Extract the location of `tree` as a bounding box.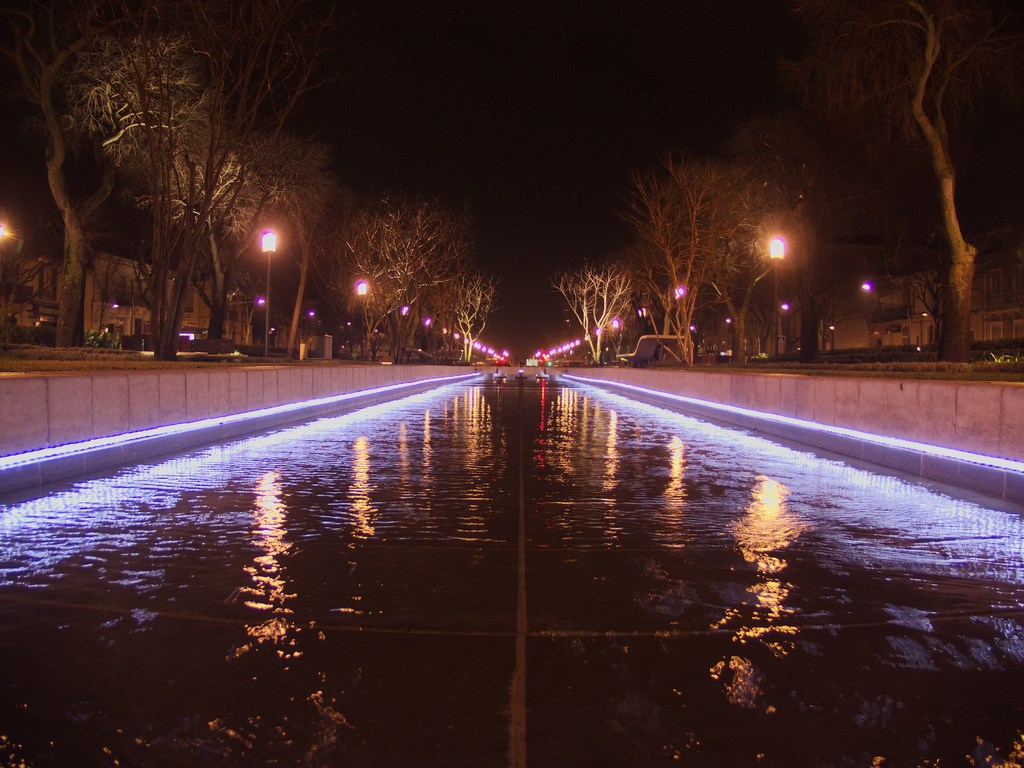
<box>442,262,496,360</box>.
